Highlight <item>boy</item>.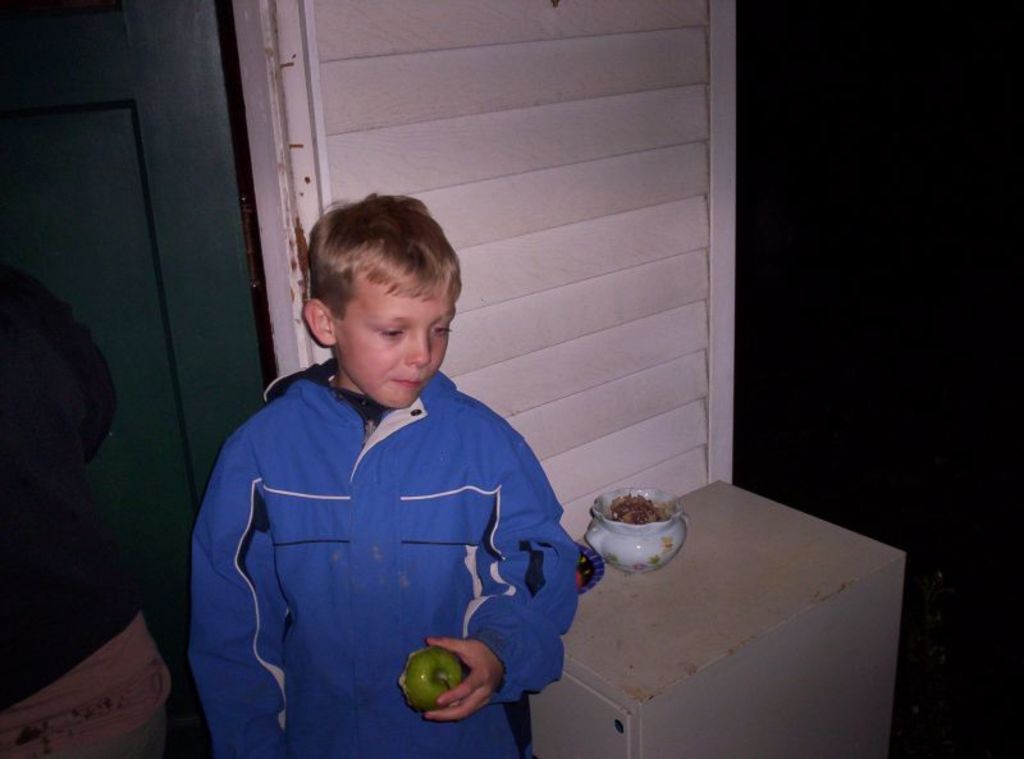
Highlighted region: rect(182, 175, 571, 758).
